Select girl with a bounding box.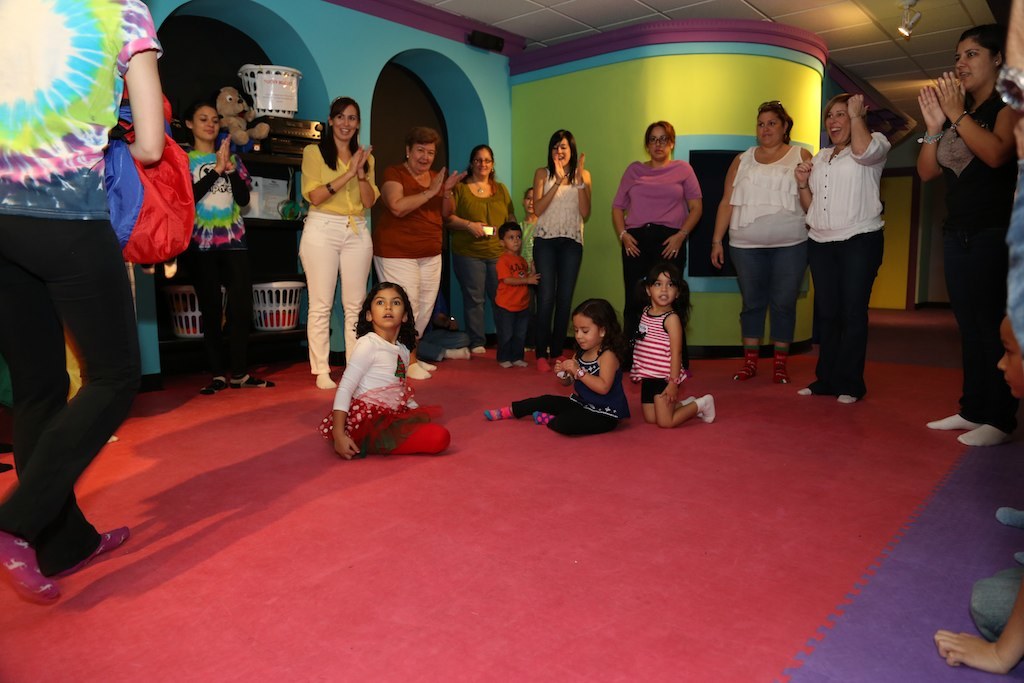
(187,101,247,377).
